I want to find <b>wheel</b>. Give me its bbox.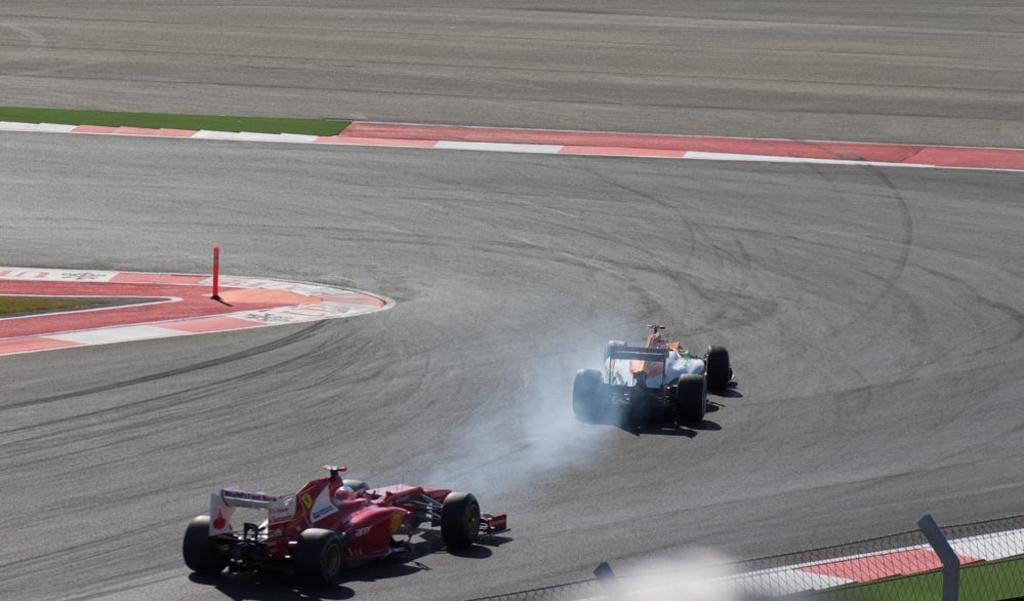
x1=292 y1=528 x2=343 y2=595.
